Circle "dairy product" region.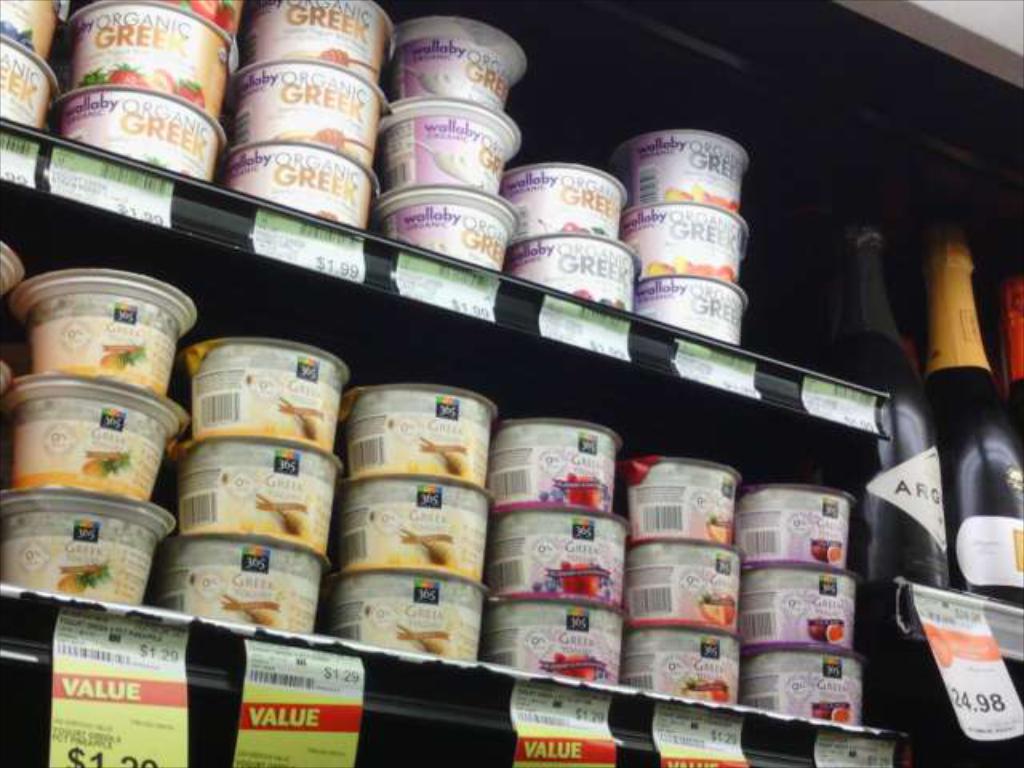
Region: (629, 282, 750, 344).
